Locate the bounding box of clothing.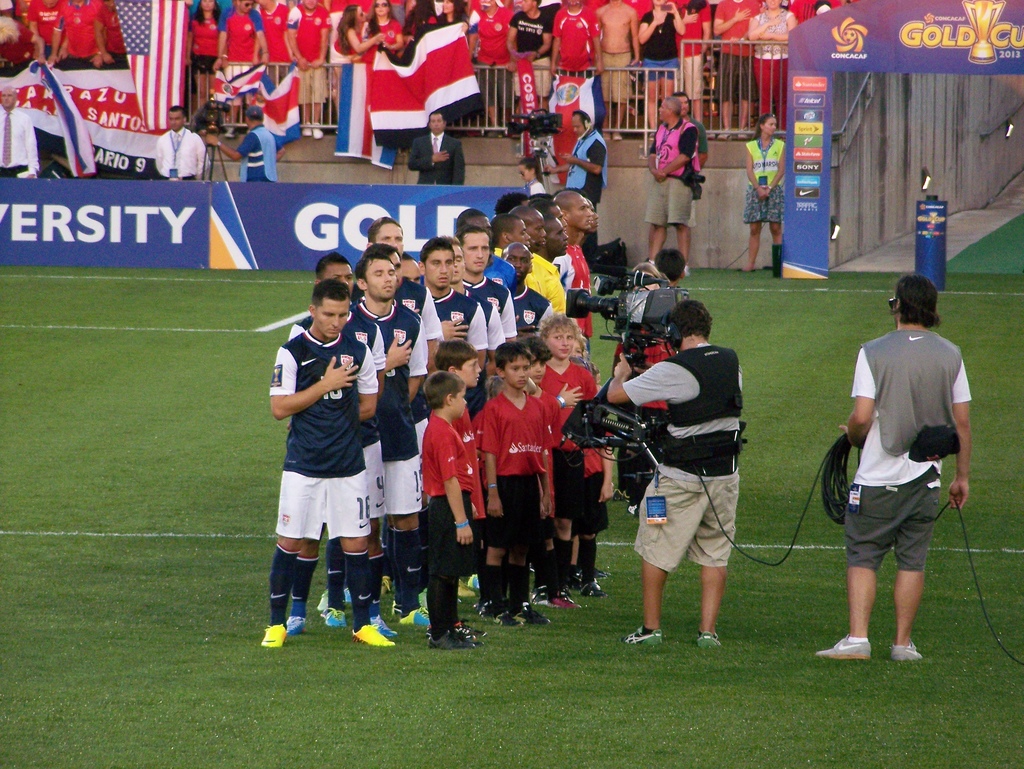
Bounding box: bbox=(137, 115, 211, 184).
